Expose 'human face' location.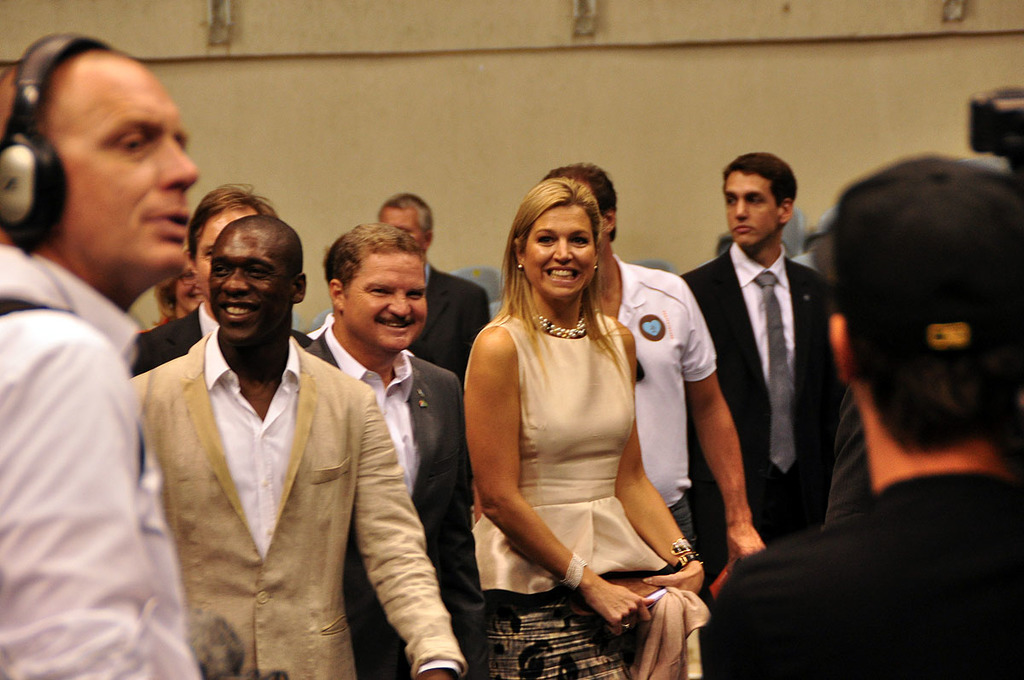
Exposed at {"x1": 177, "y1": 259, "x2": 197, "y2": 310}.
